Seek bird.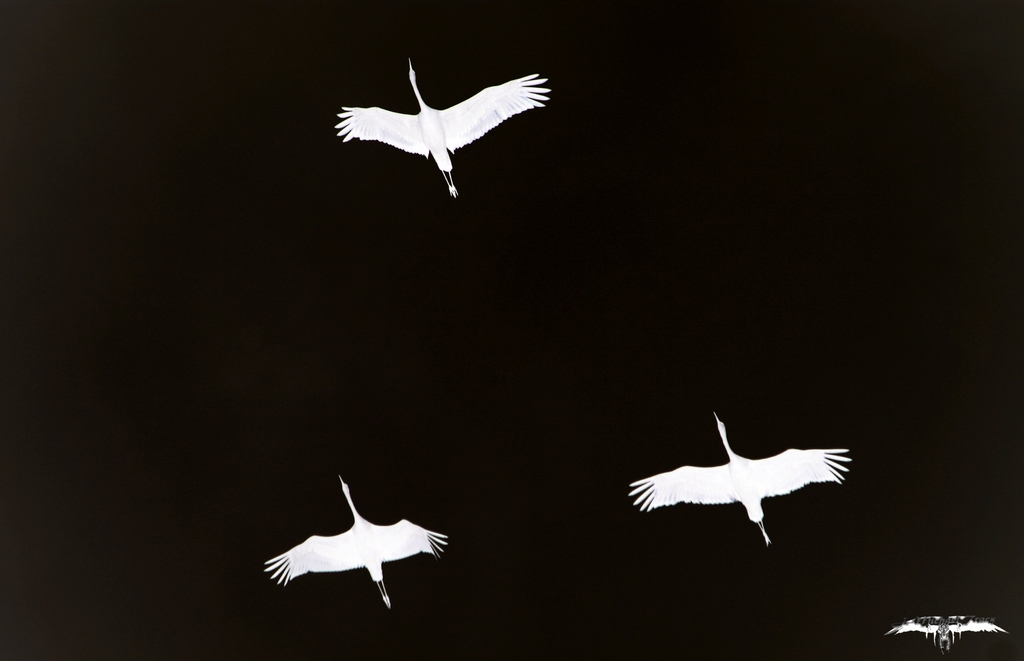
(x1=627, y1=413, x2=856, y2=546).
